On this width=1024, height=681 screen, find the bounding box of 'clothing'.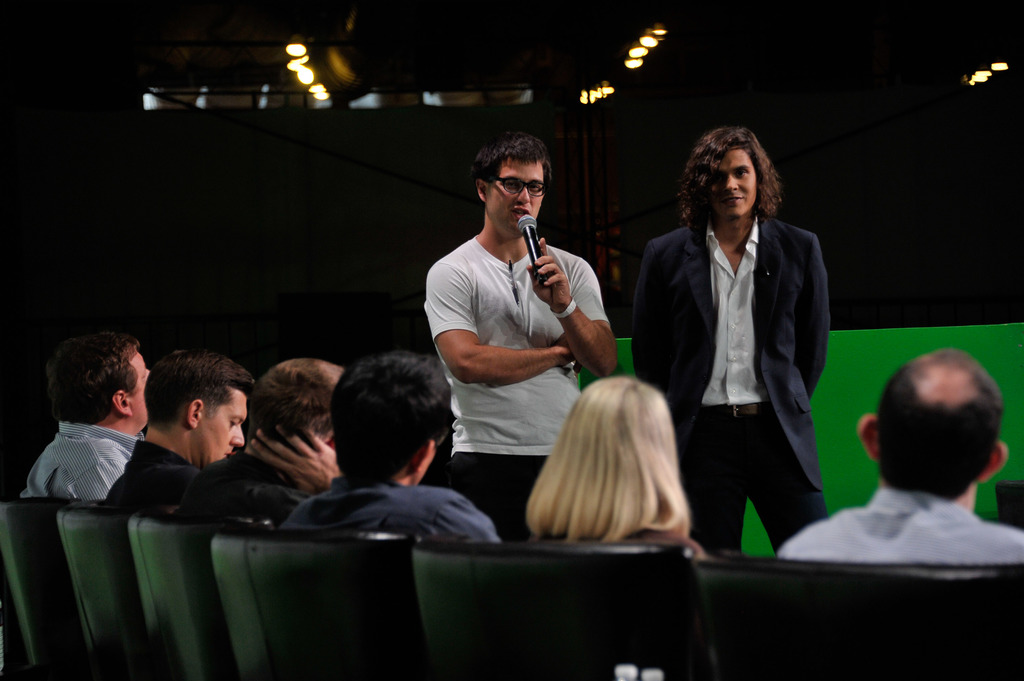
Bounding box: (451, 452, 541, 534).
